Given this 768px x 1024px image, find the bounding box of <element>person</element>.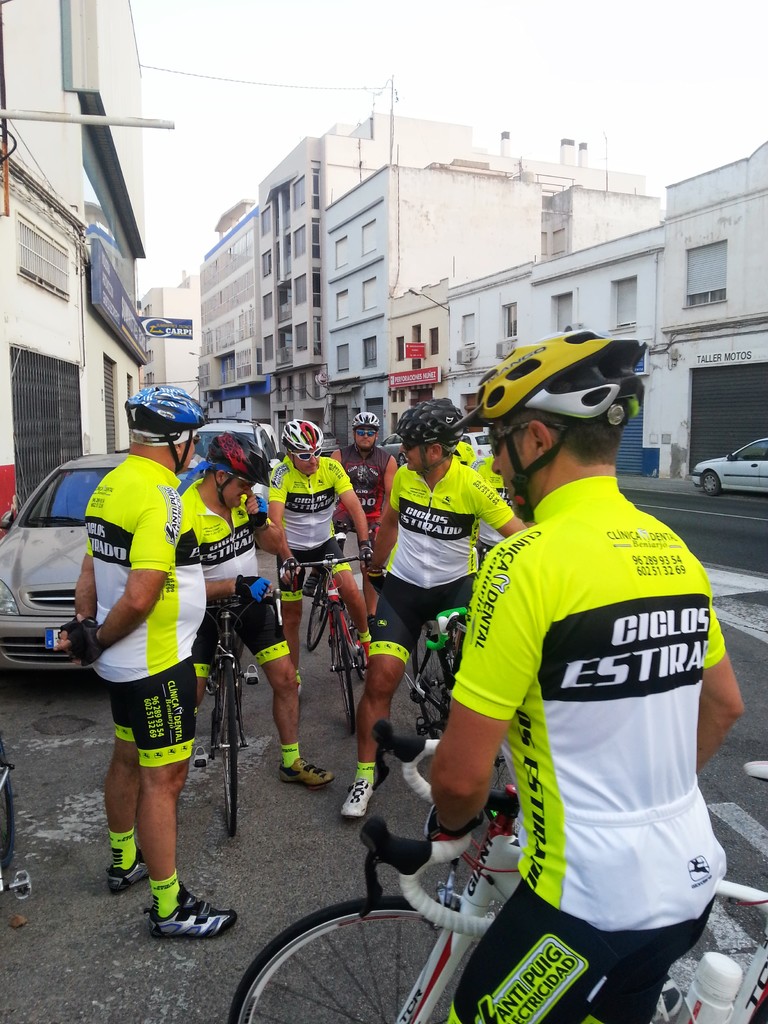
select_region(81, 379, 239, 932).
